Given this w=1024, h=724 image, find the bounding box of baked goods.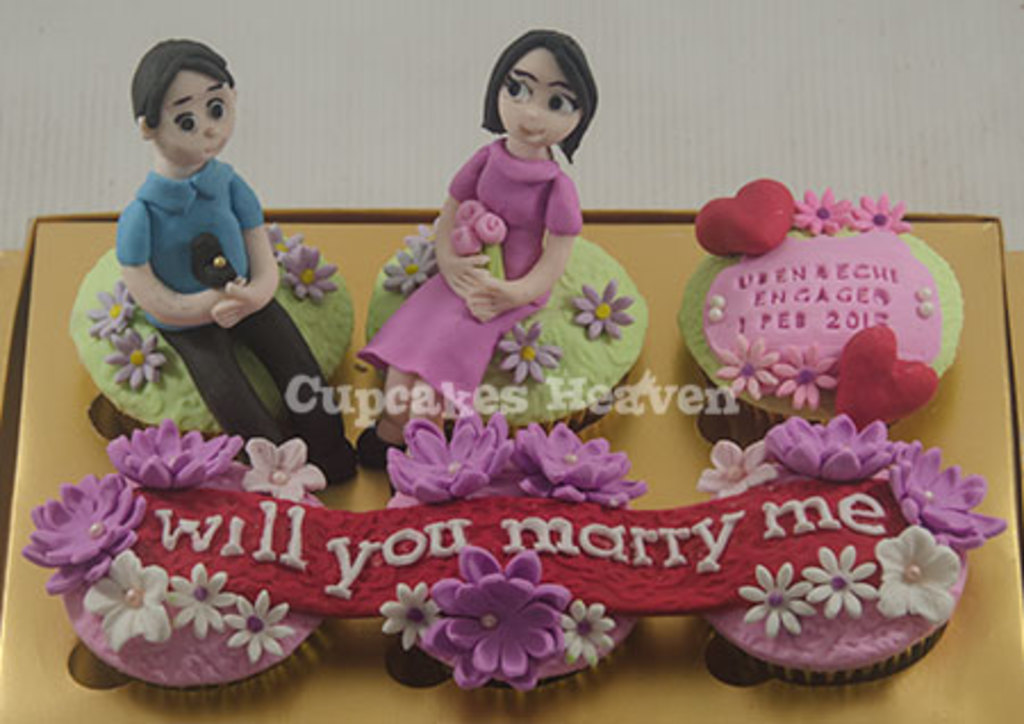
BBox(61, 214, 355, 435).
